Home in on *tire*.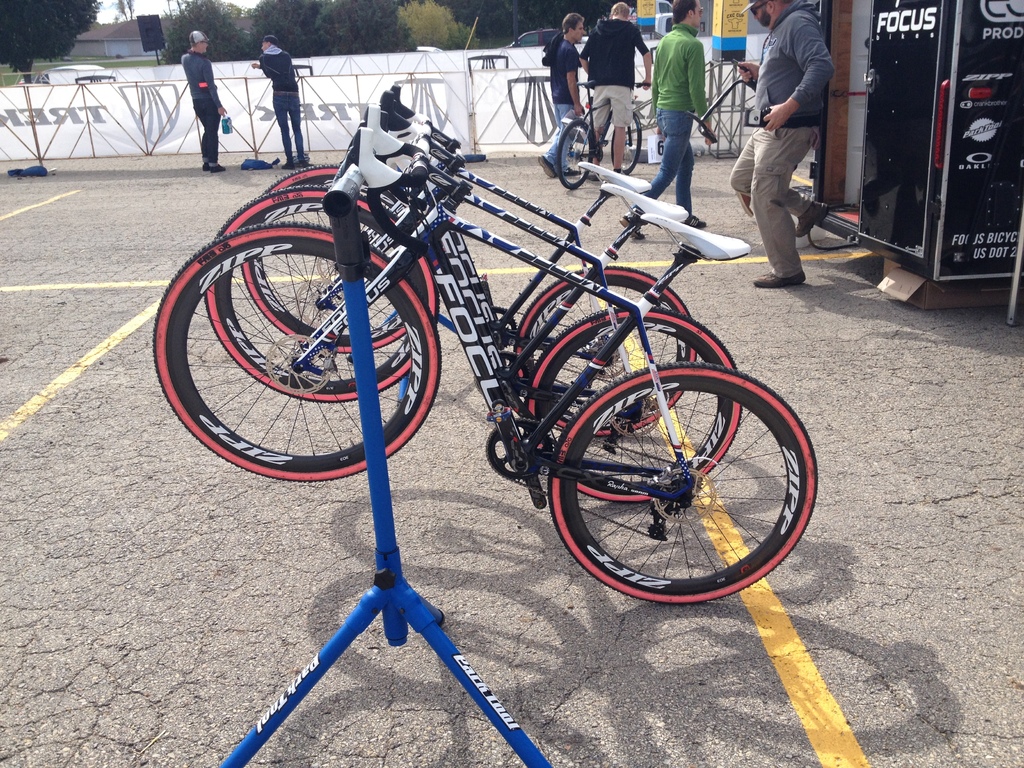
Homed in at 612/113/641/173.
